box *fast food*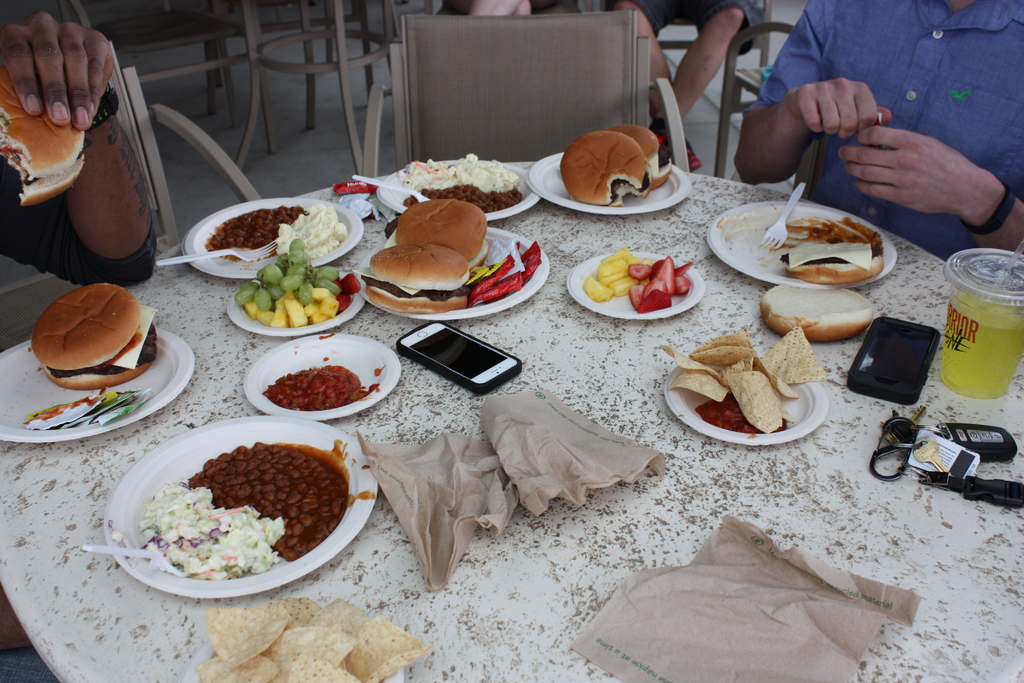
[left=267, top=302, right=282, bottom=333]
